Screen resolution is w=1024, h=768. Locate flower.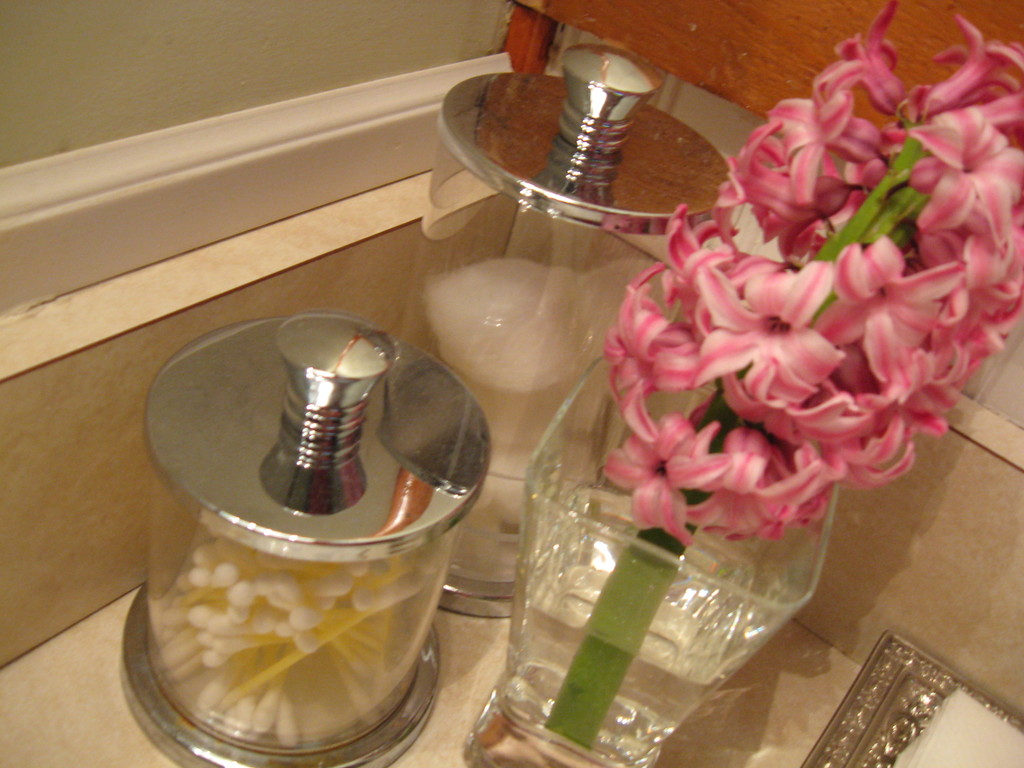
left=686, top=255, right=845, bottom=407.
